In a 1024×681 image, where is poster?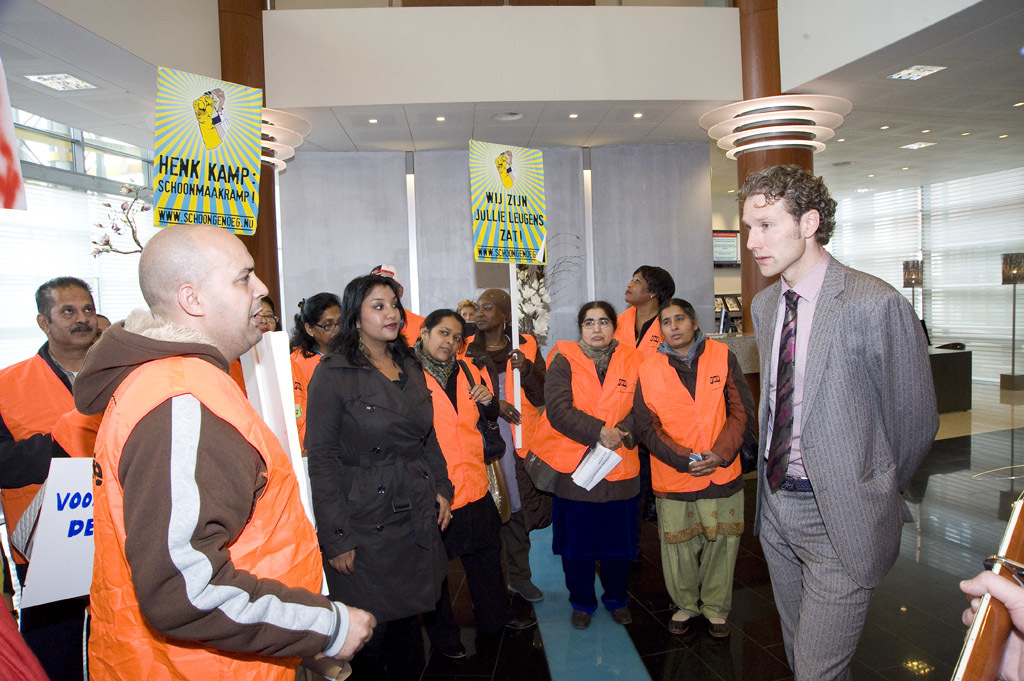
Rect(152, 64, 260, 234).
